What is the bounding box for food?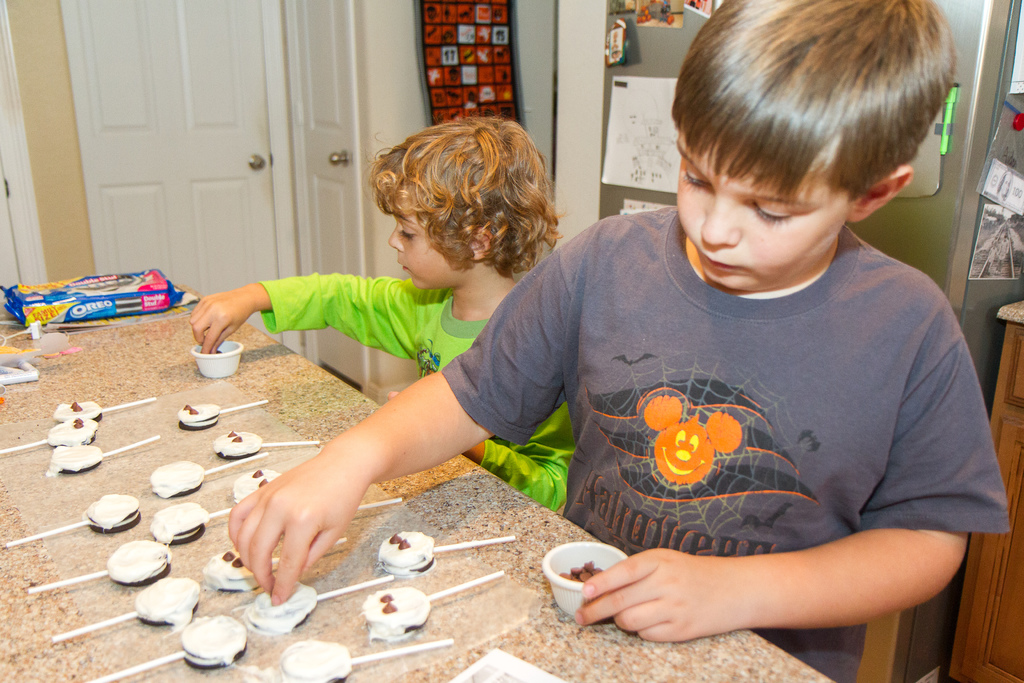
[left=106, top=539, right=173, bottom=587].
